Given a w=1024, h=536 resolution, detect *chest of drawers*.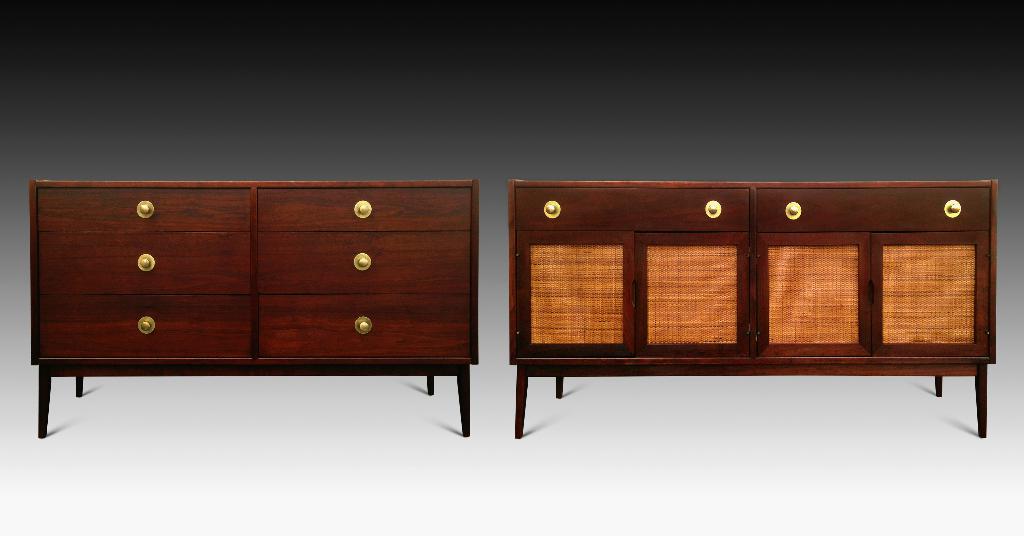
<region>512, 177, 1000, 436</region>.
